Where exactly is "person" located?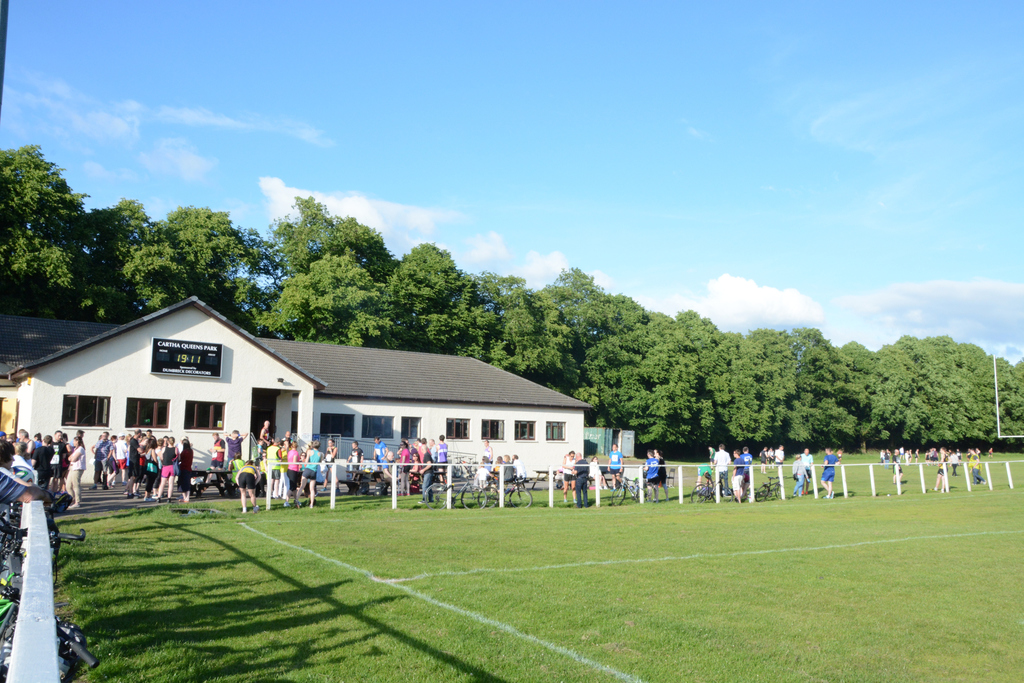
Its bounding box is <box>300,443,321,507</box>.
